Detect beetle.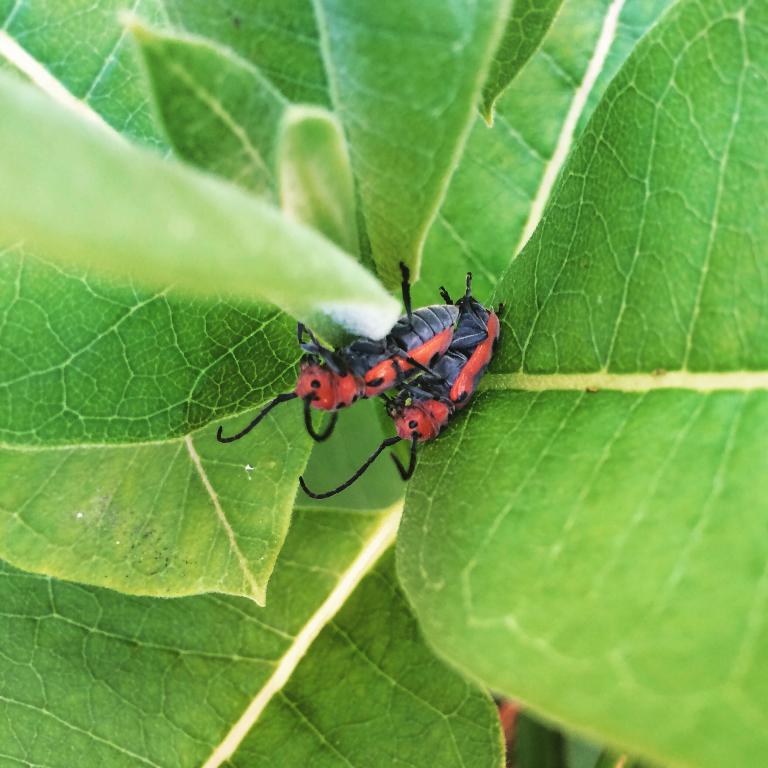
Detected at select_region(210, 257, 456, 433).
